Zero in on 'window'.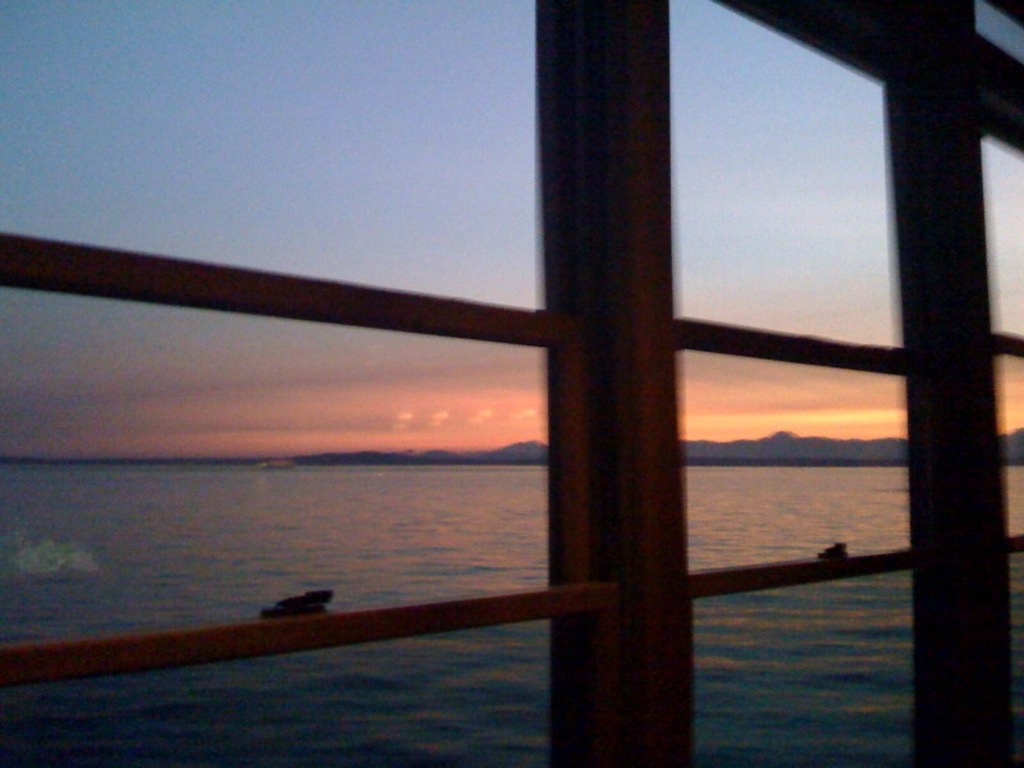
Zeroed in: detection(3, 0, 1023, 767).
